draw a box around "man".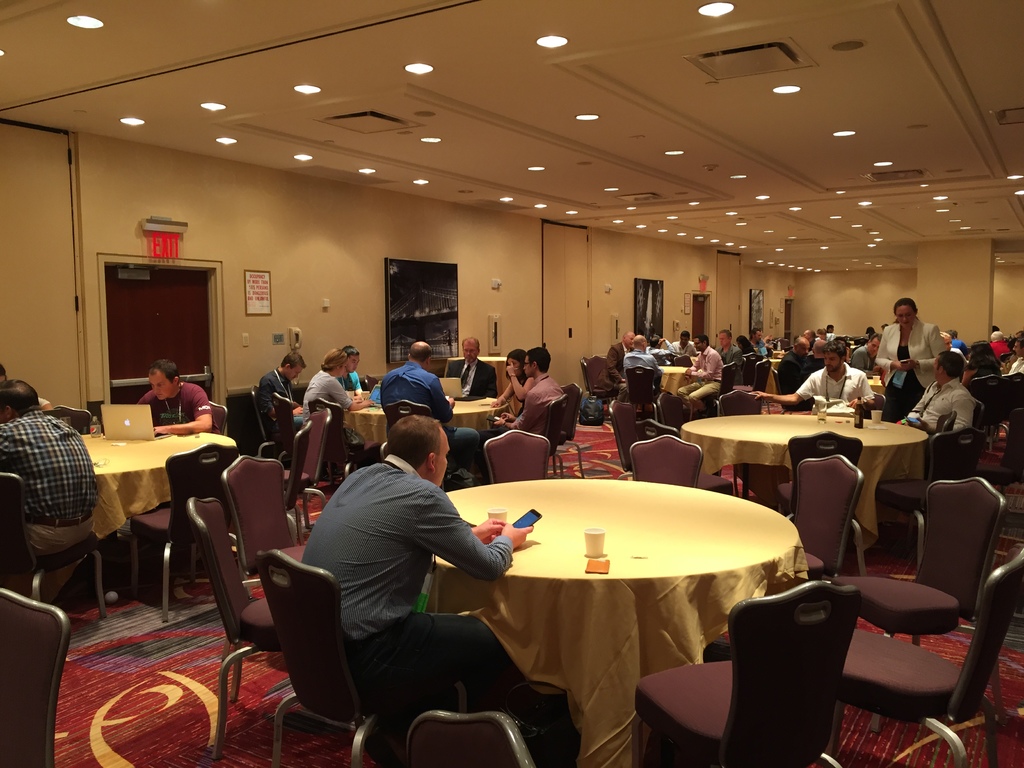
bbox=[706, 333, 739, 372].
